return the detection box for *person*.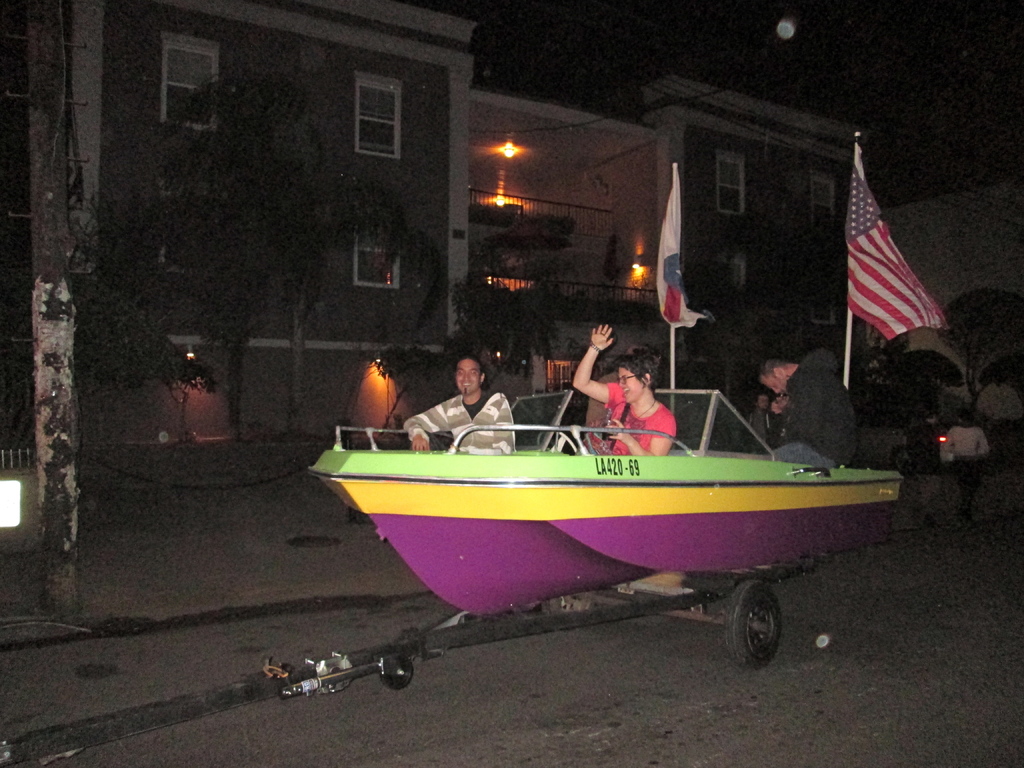
[738, 392, 783, 450].
